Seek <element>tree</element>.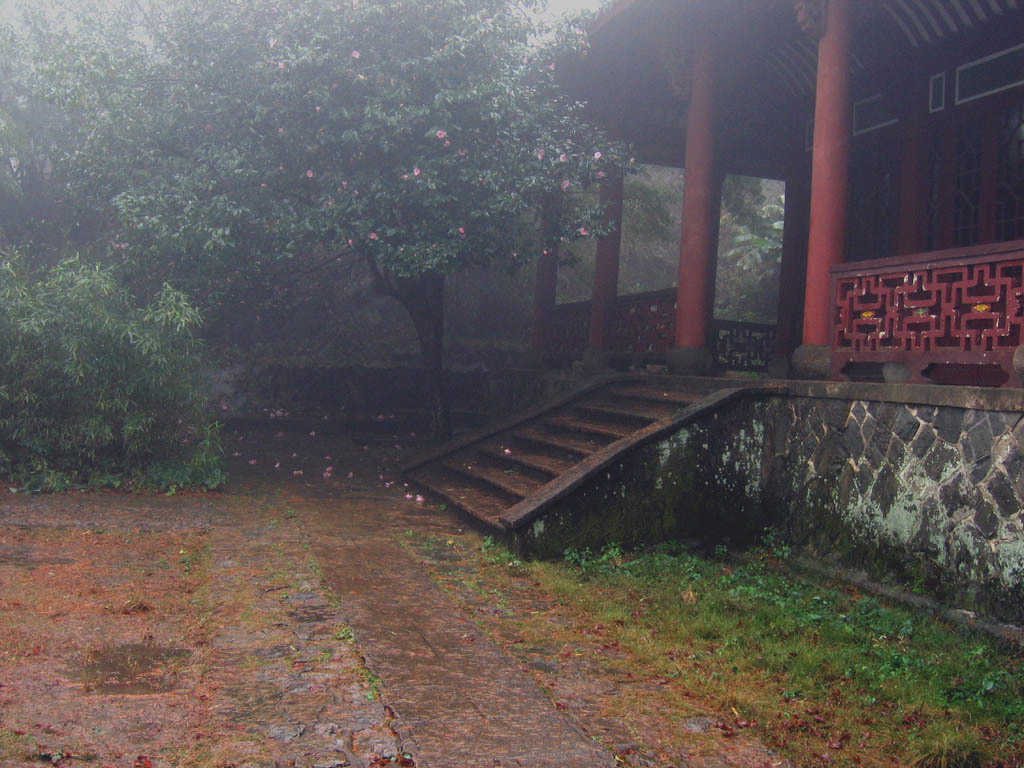
BBox(0, 0, 645, 440).
